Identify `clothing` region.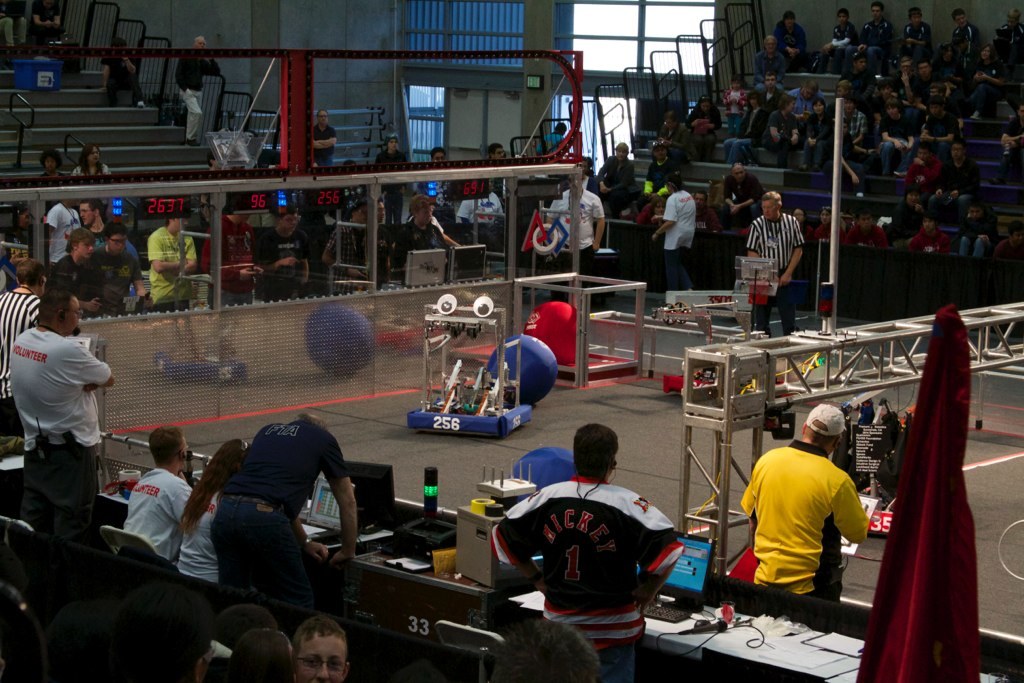
Region: Rect(13, 278, 104, 570).
